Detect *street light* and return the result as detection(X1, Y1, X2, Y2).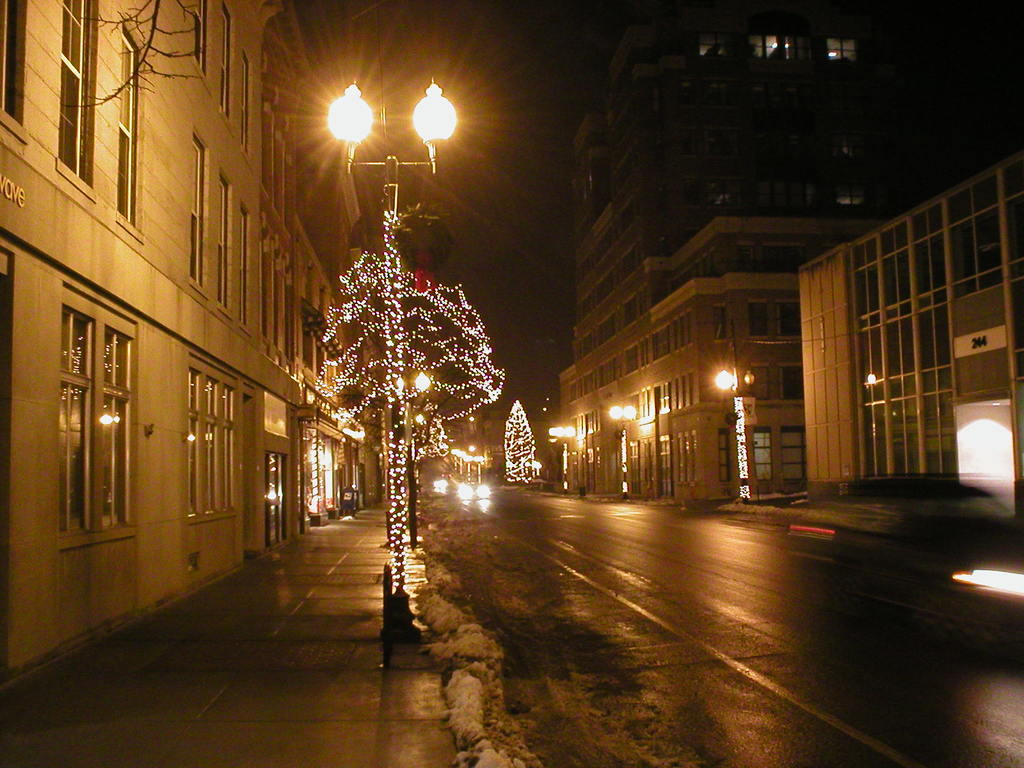
detection(396, 367, 428, 542).
